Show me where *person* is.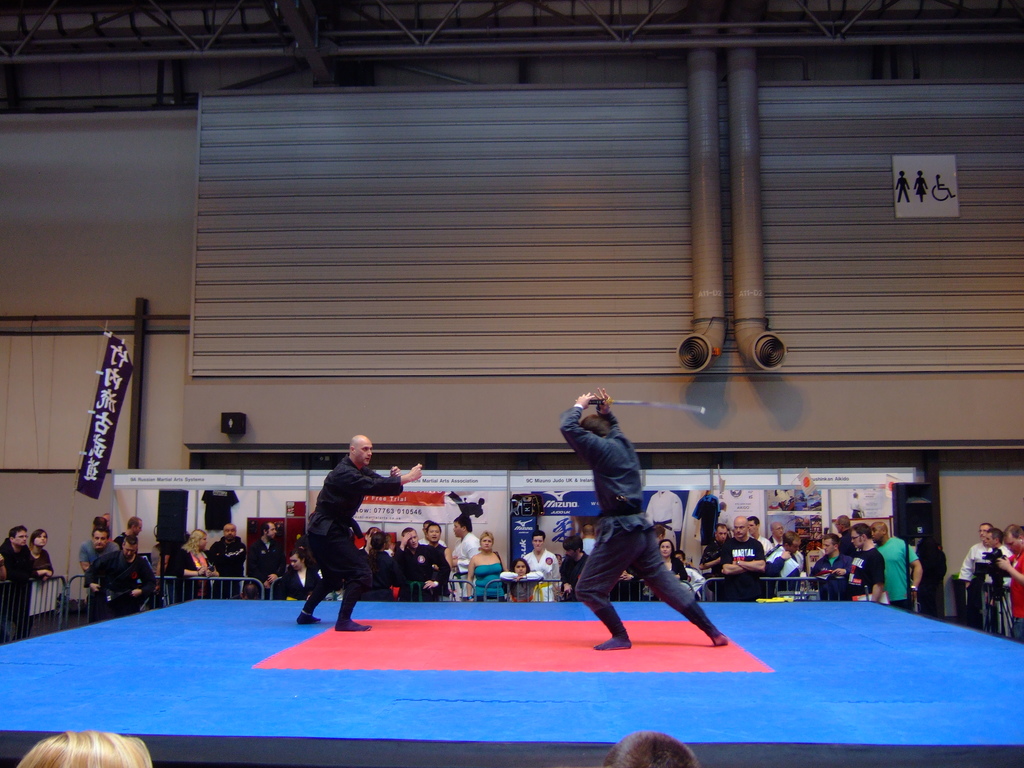
*person* is at (x1=602, y1=726, x2=705, y2=767).
